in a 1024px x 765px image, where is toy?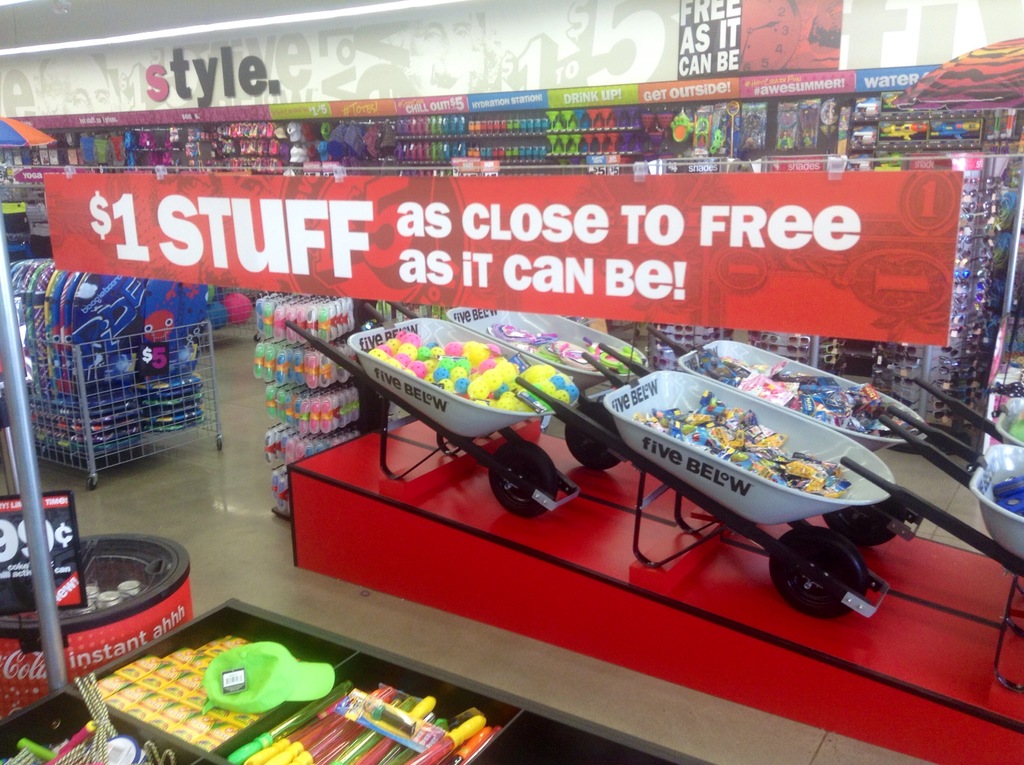
(139, 127, 160, 171).
